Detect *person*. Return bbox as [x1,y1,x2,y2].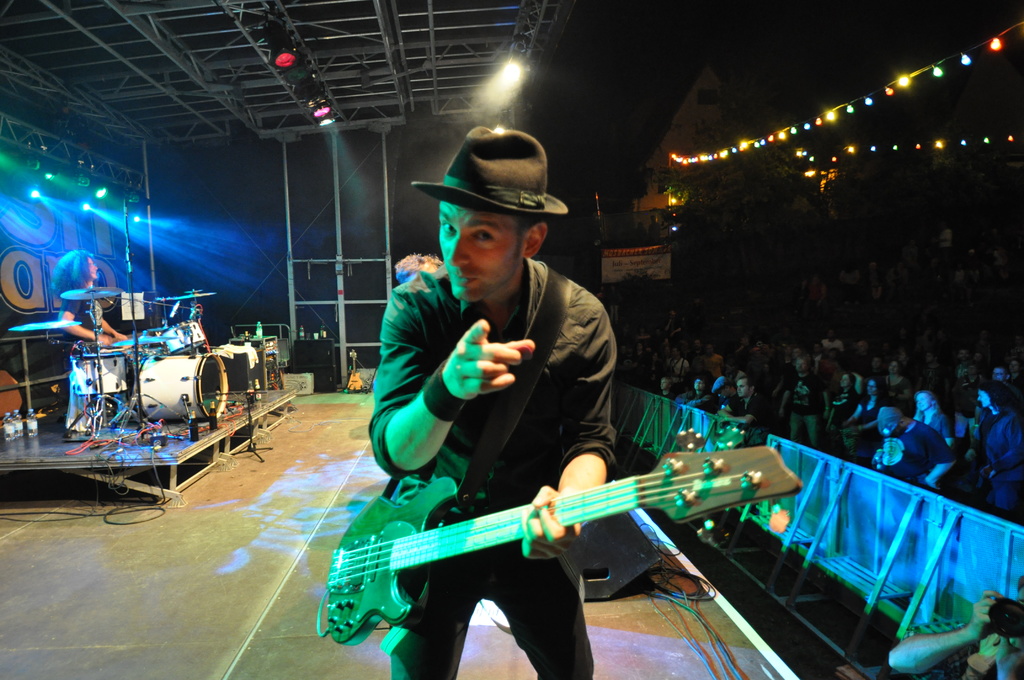
[365,125,621,679].
